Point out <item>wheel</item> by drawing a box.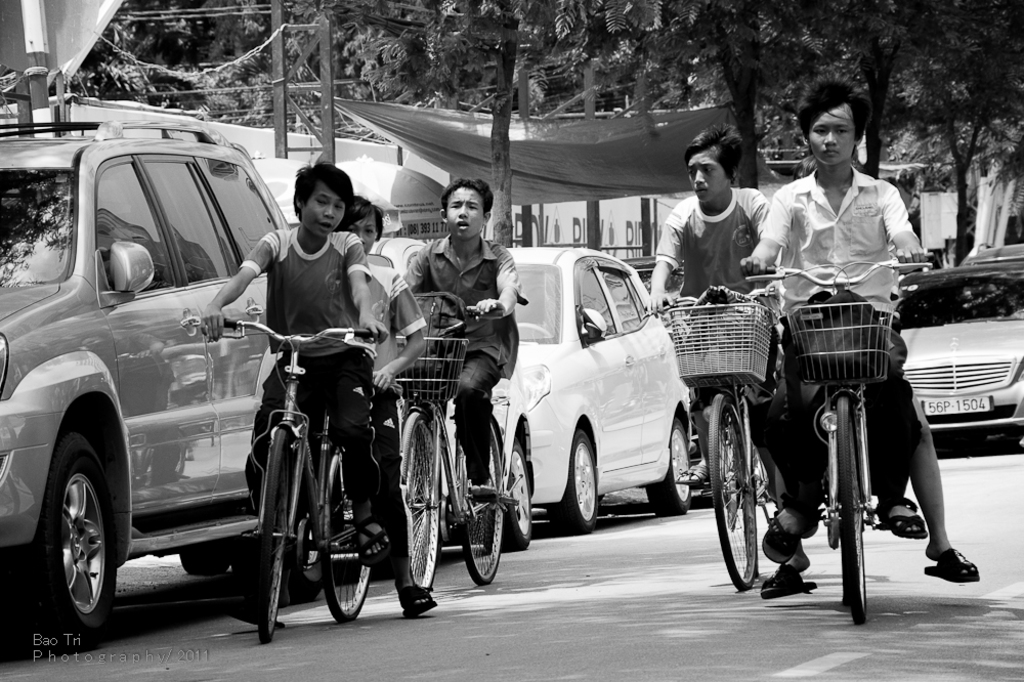
rect(26, 434, 114, 654).
